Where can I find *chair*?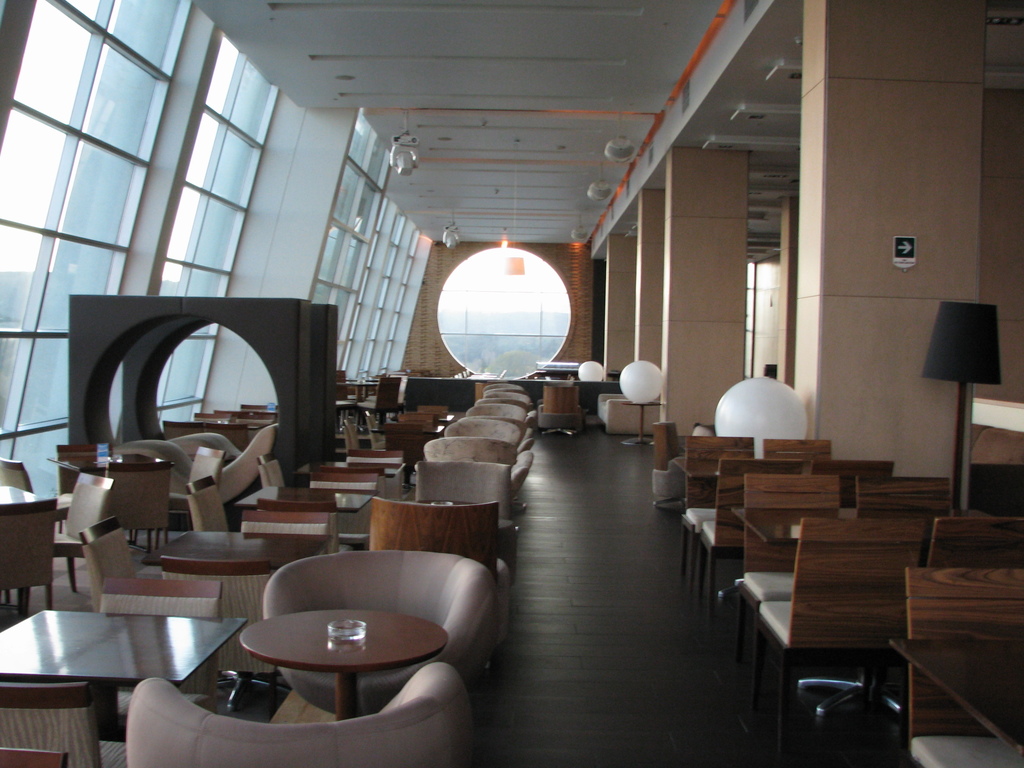
You can find it at (left=345, top=448, right=403, bottom=483).
